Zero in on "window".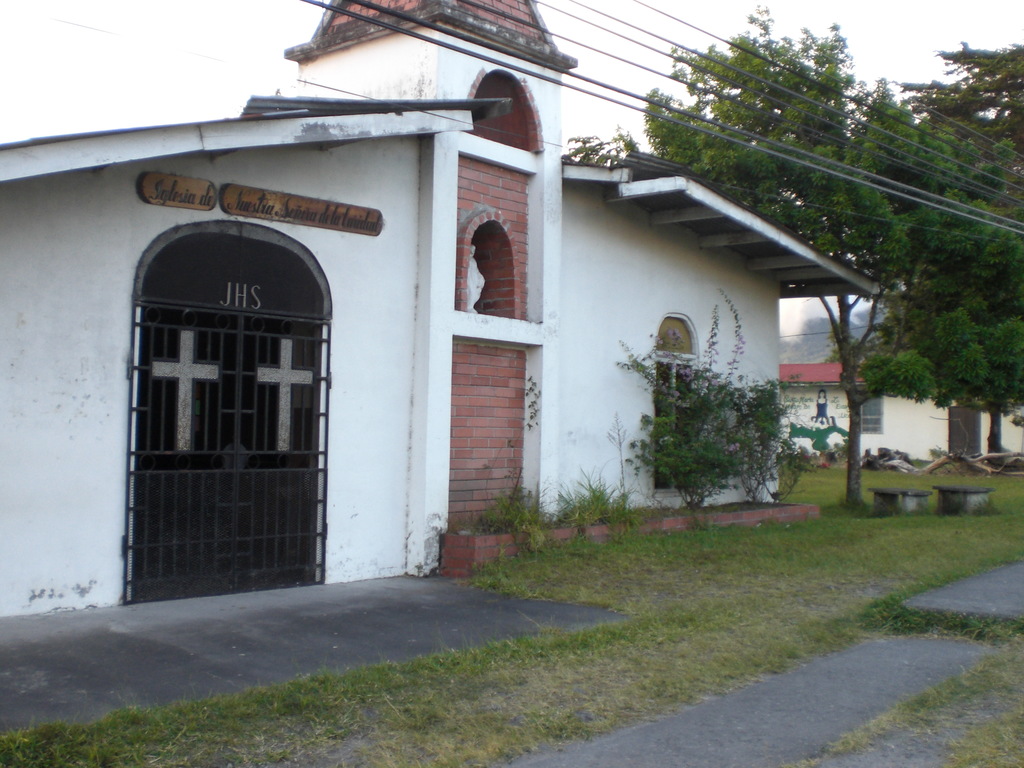
Zeroed in: left=854, top=385, right=884, bottom=433.
